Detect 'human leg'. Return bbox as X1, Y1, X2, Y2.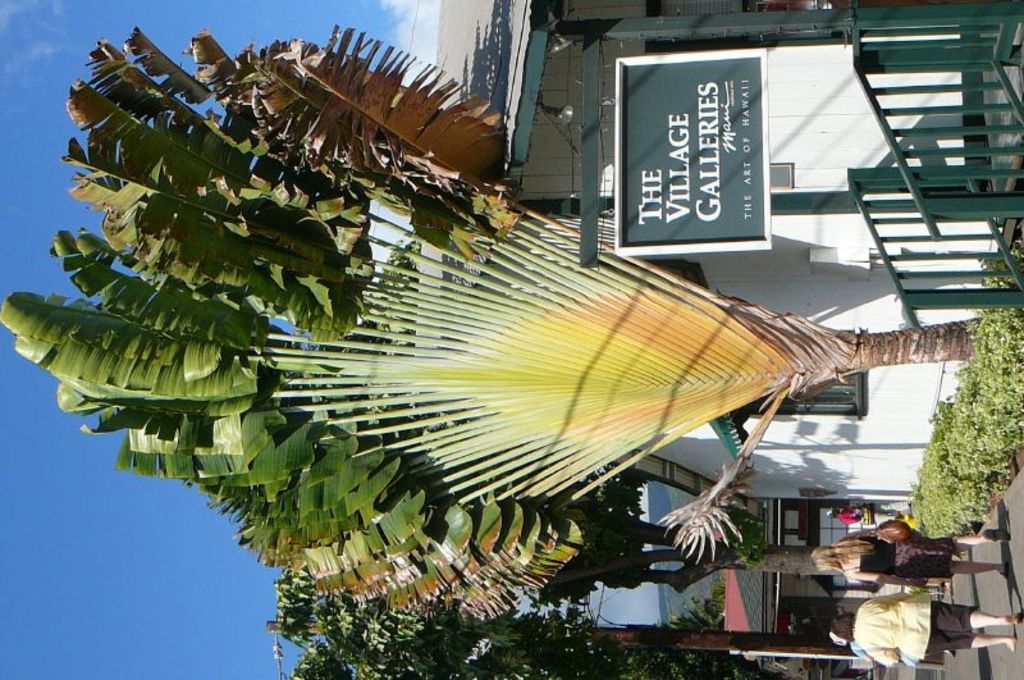
919, 563, 1004, 572.
